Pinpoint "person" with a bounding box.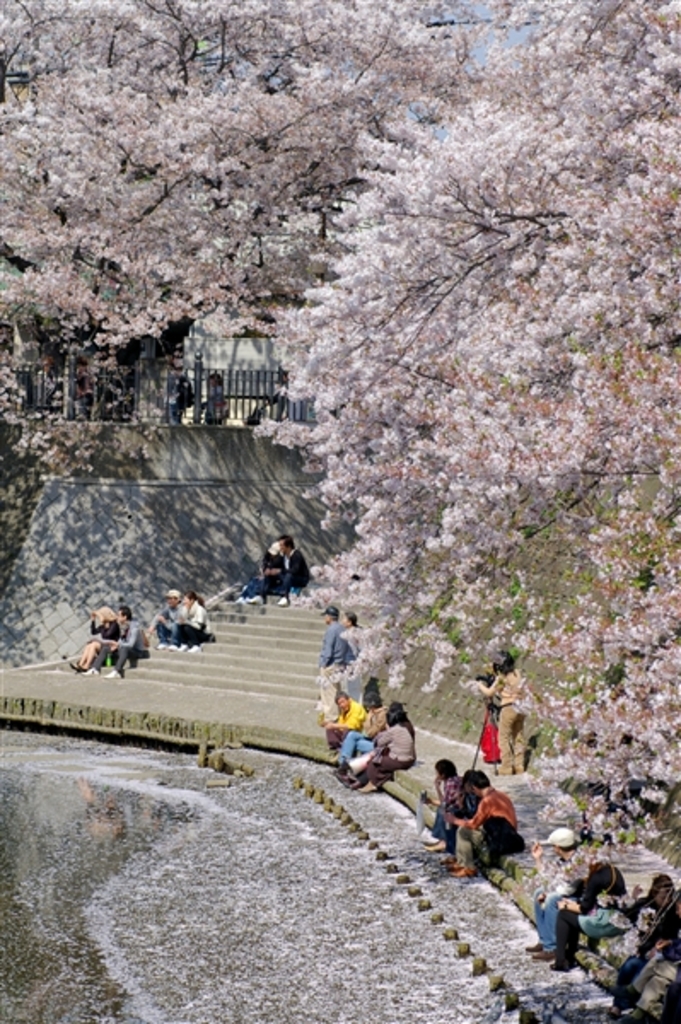
67, 606, 119, 671.
